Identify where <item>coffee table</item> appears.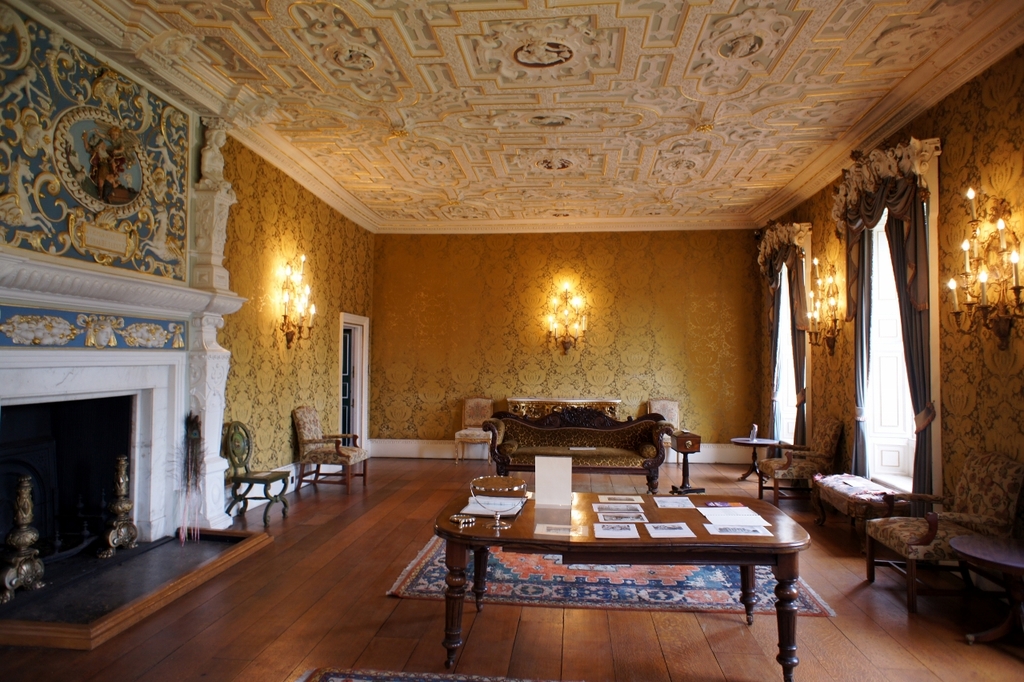
Appears at bbox(420, 465, 801, 658).
